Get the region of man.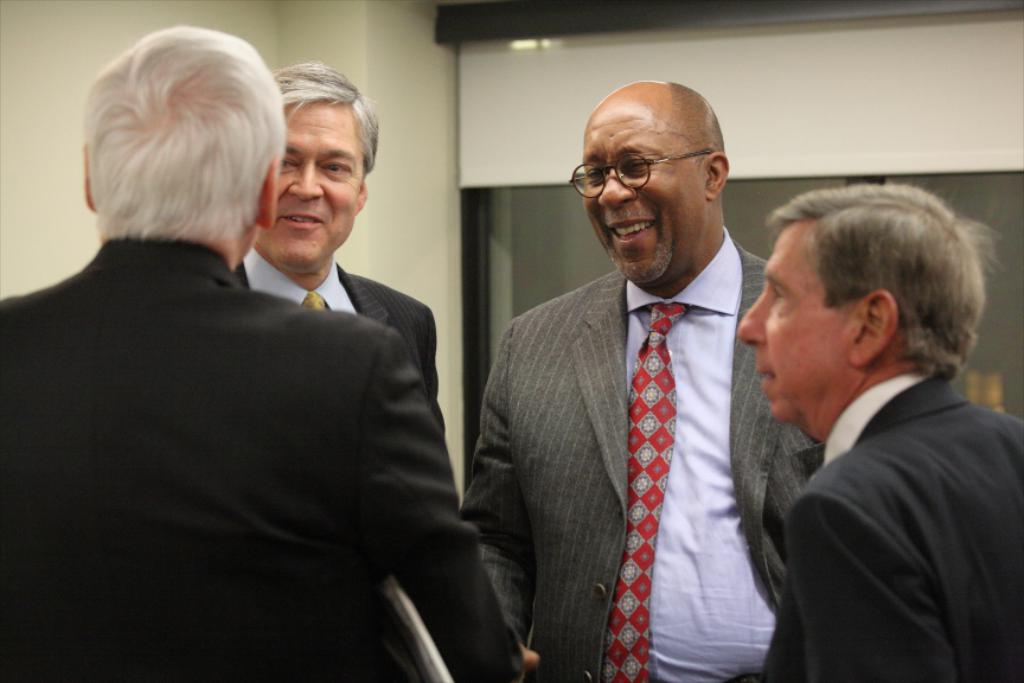
{"x1": 229, "y1": 60, "x2": 447, "y2": 436}.
